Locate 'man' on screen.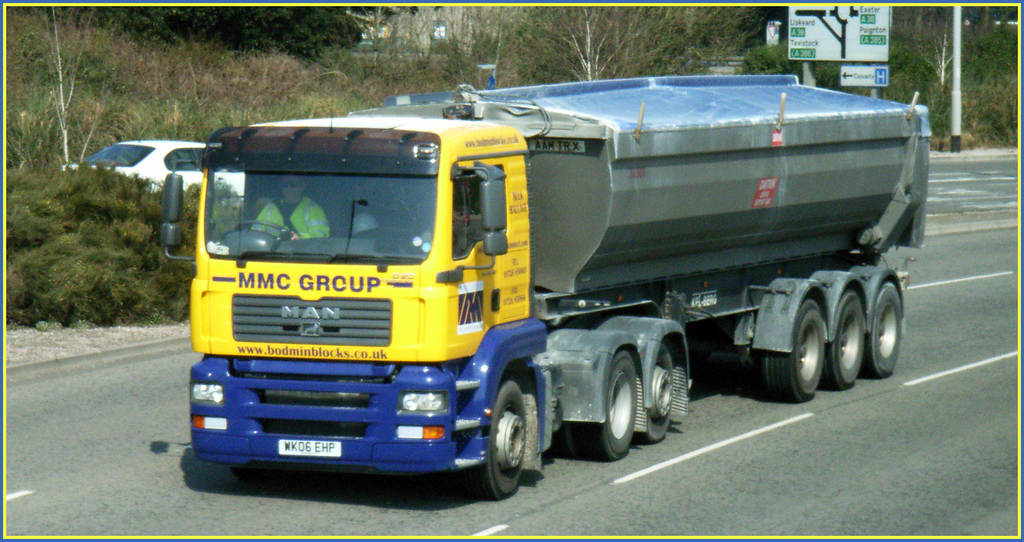
On screen at {"x1": 247, "y1": 167, "x2": 334, "y2": 242}.
